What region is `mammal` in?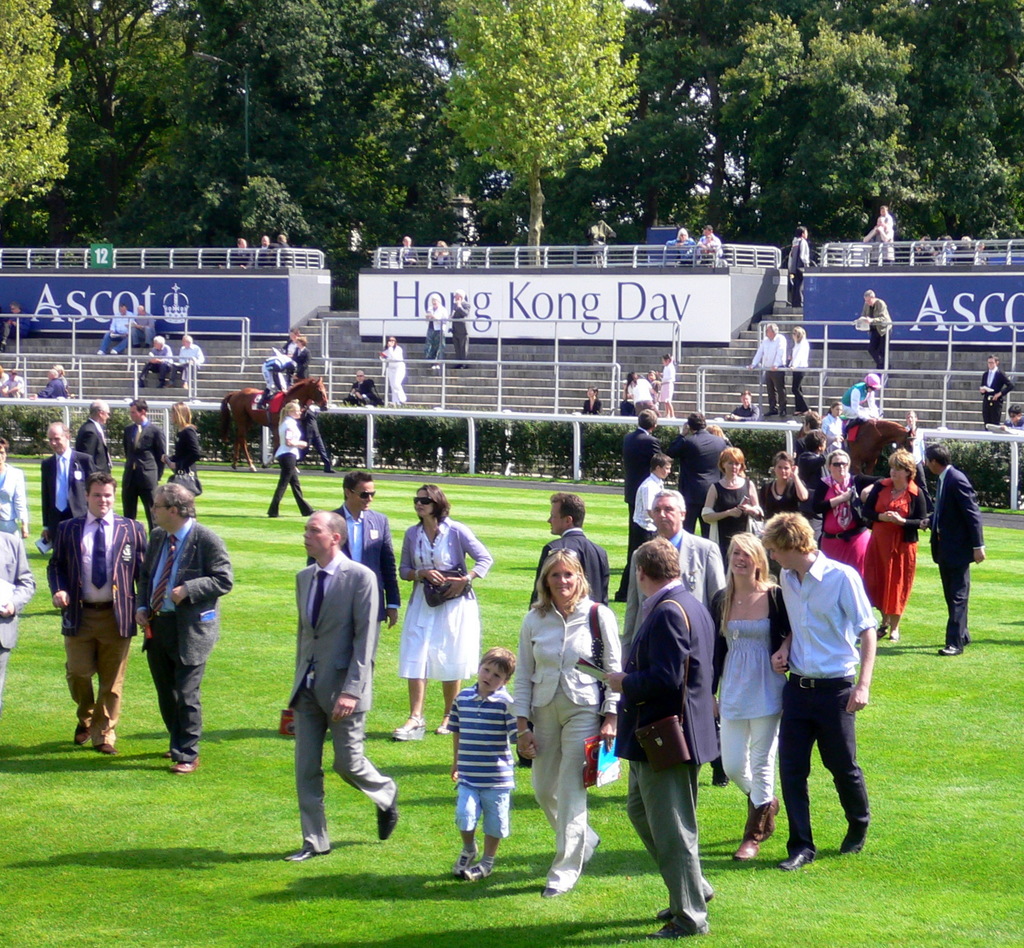
bbox(507, 546, 620, 895).
